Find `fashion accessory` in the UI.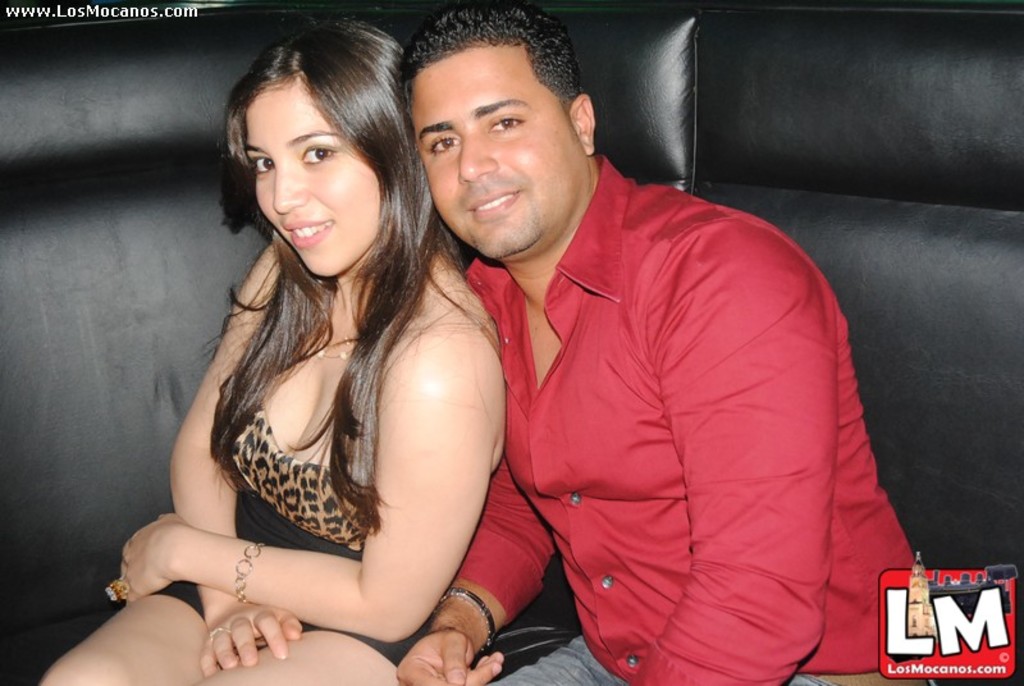
UI element at box(101, 573, 129, 600).
